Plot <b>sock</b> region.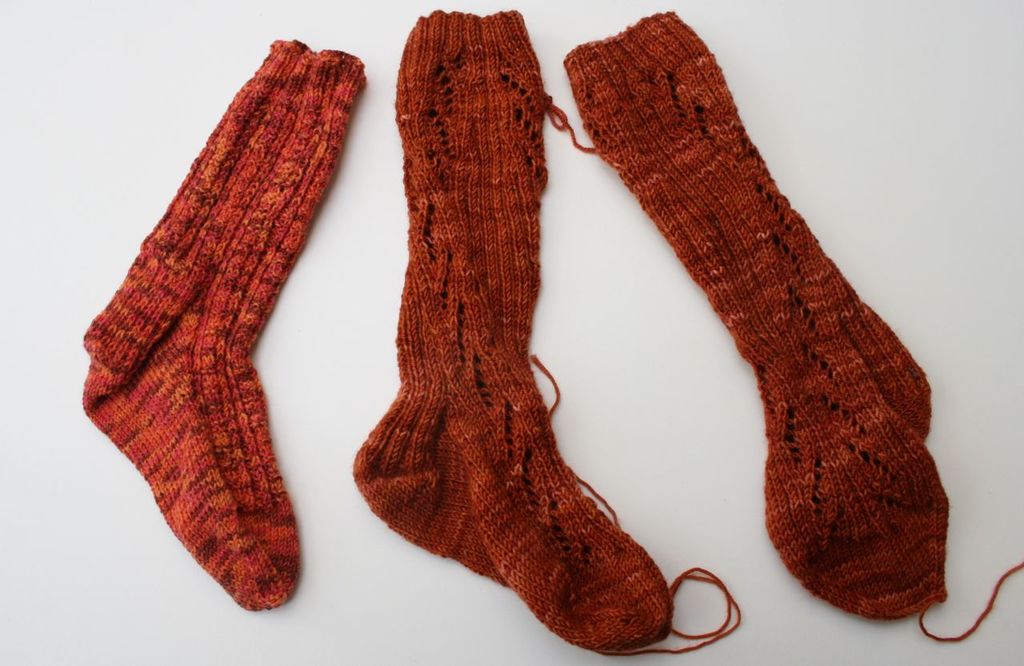
Plotted at {"x1": 558, "y1": 6, "x2": 1023, "y2": 644}.
